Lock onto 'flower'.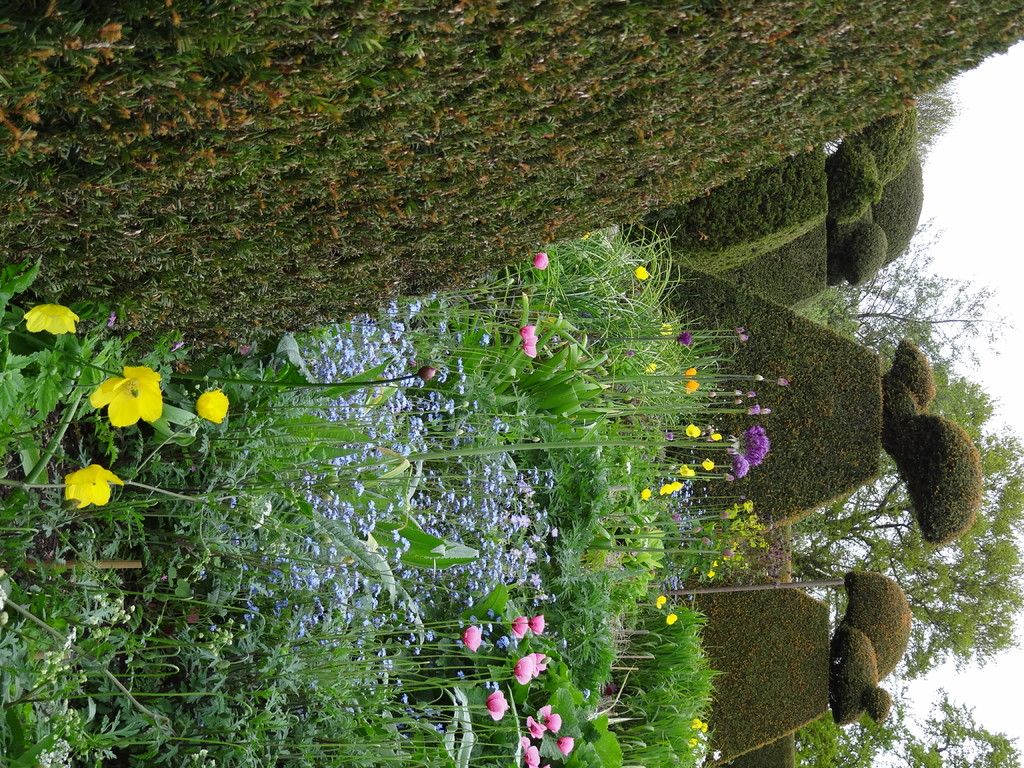
Locked: left=516, top=654, right=531, bottom=688.
